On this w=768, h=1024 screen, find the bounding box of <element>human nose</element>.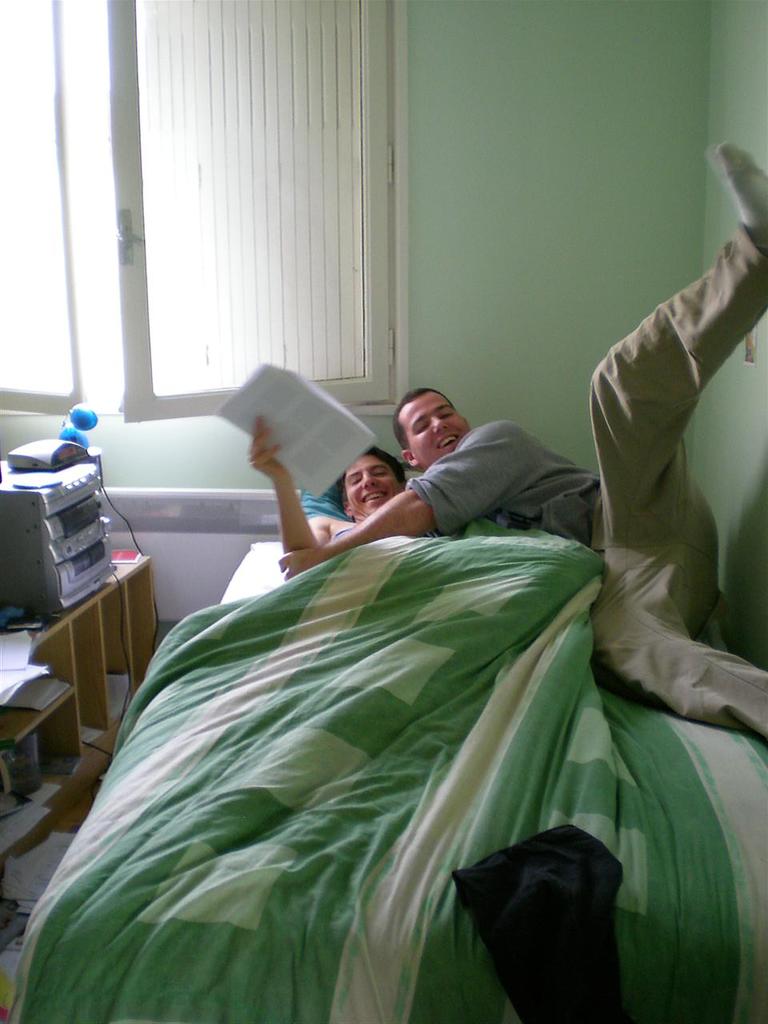
Bounding box: bbox=[362, 470, 376, 490].
